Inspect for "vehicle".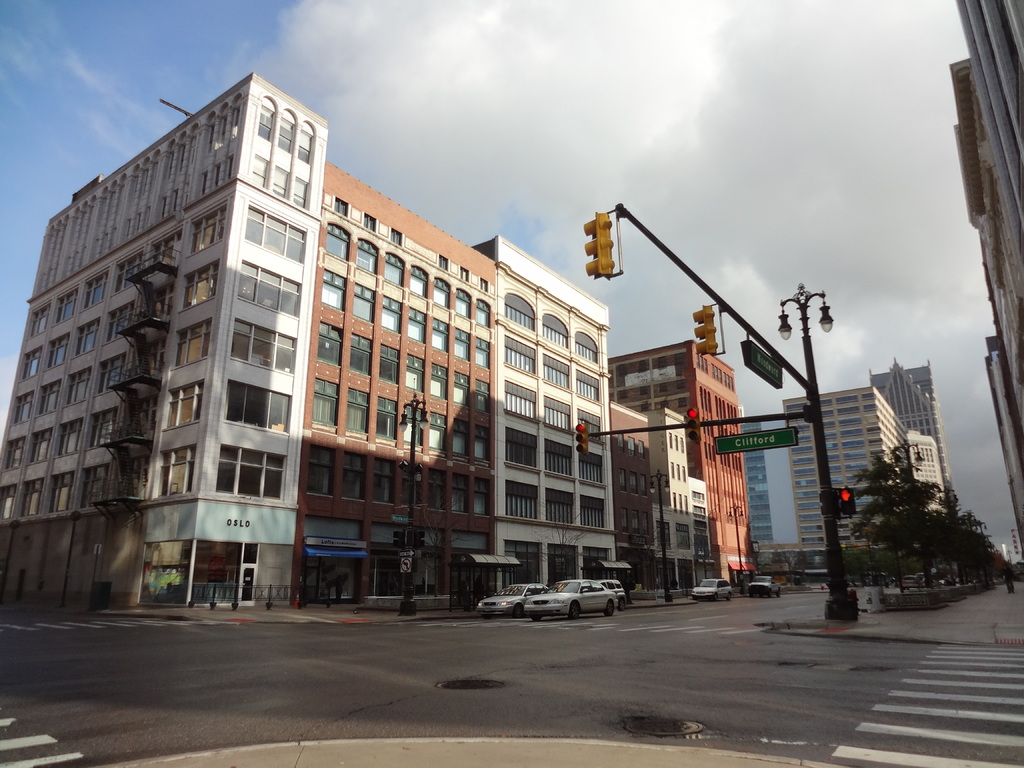
Inspection: box=[599, 582, 628, 614].
